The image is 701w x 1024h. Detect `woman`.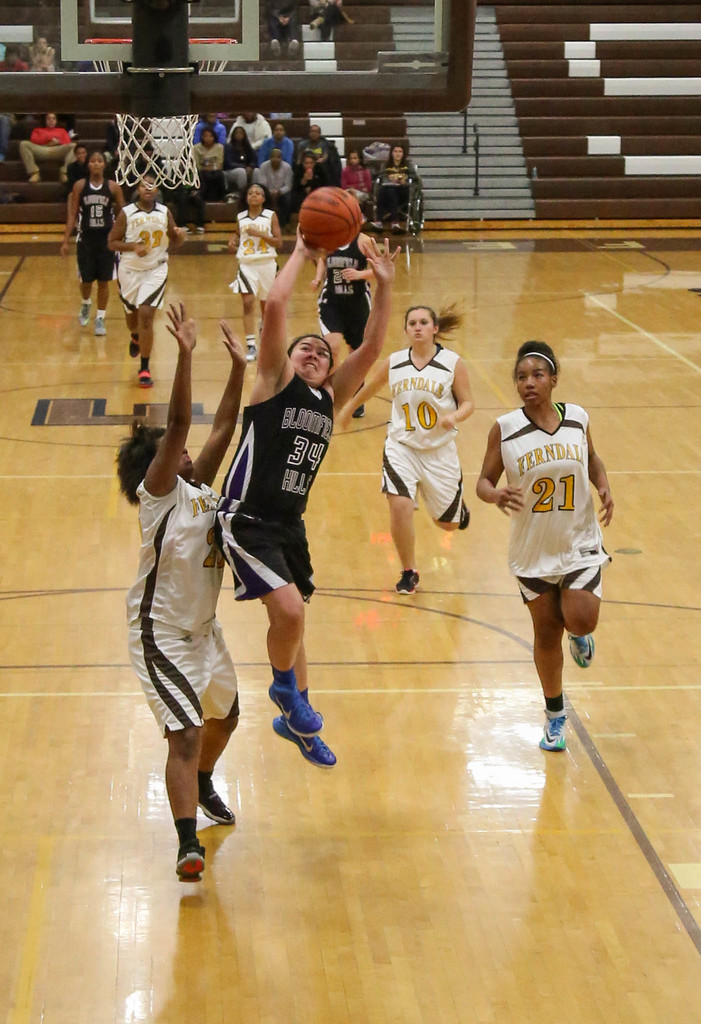
Detection: l=191, t=127, r=227, b=202.
